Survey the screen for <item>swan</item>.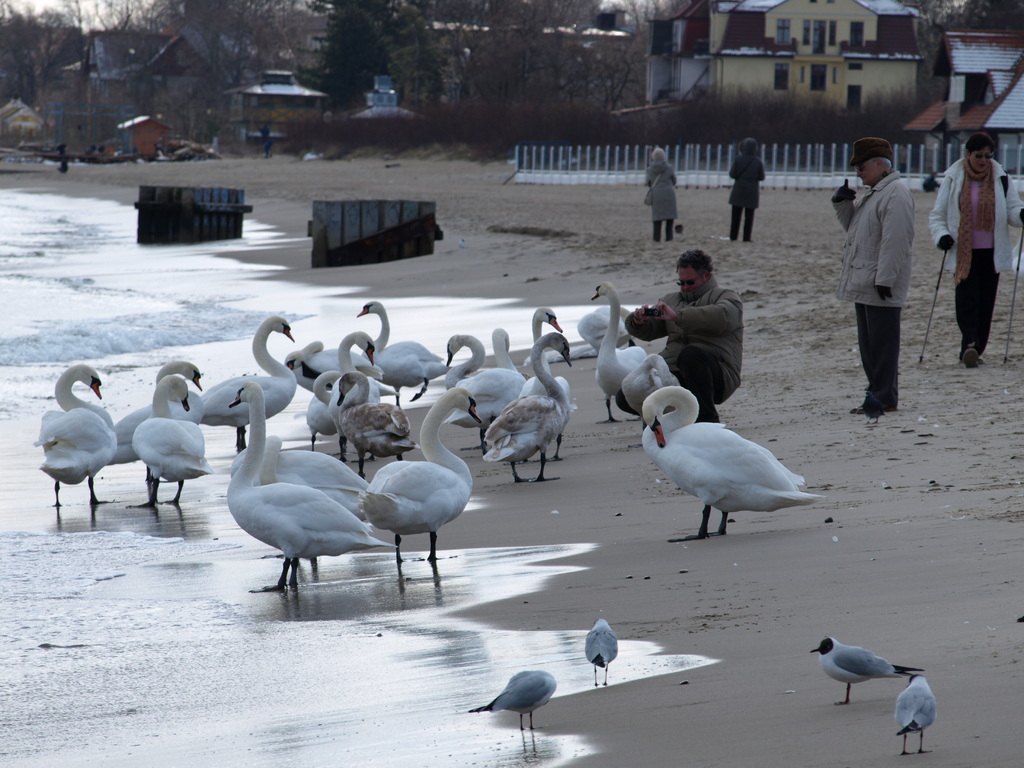
Survey found: (355,300,451,408).
